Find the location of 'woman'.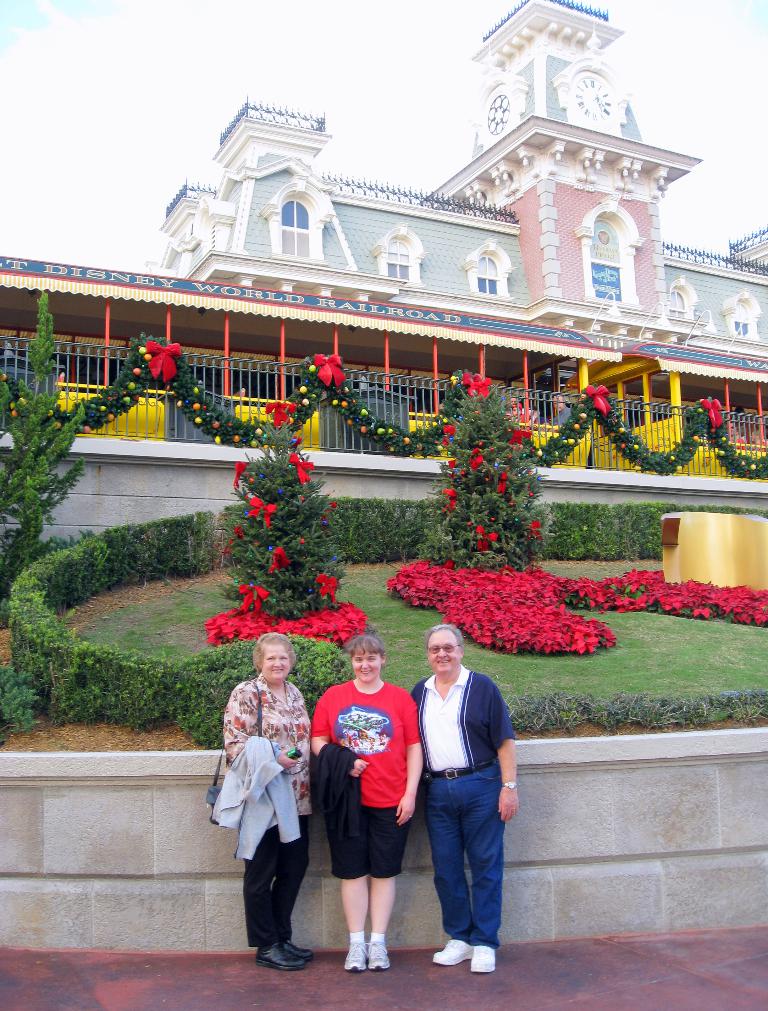
Location: (309,634,418,966).
